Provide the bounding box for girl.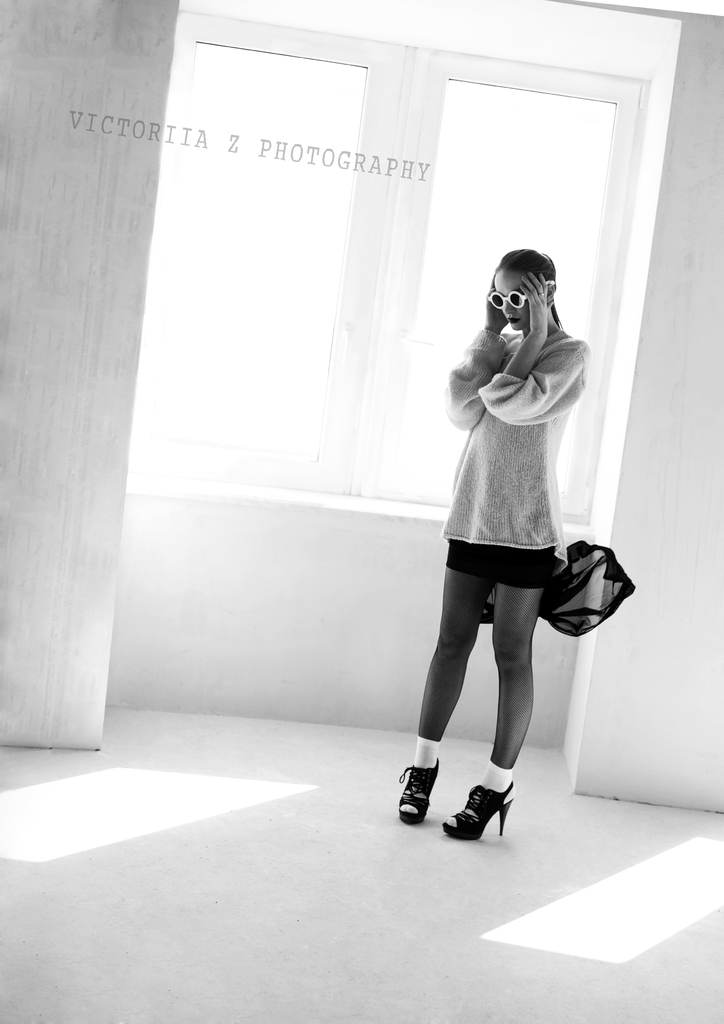
[left=397, top=247, right=591, bottom=840].
